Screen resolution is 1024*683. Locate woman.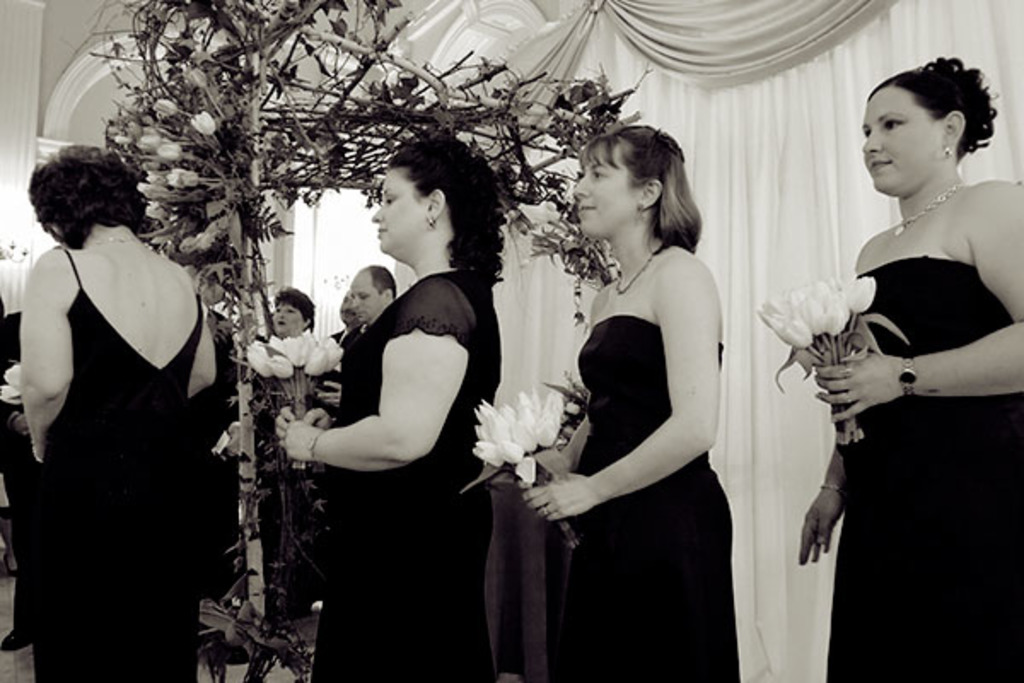
{"x1": 270, "y1": 118, "x2": 514, "y2": 681}.
